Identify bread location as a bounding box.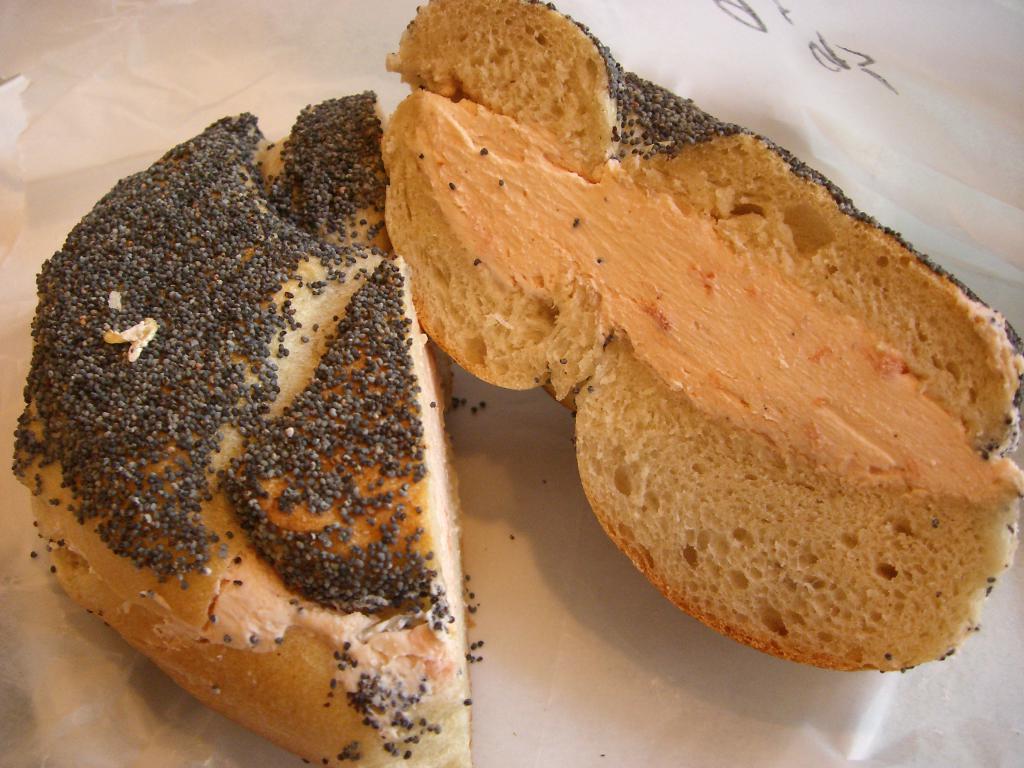
376:85:1023:668.
